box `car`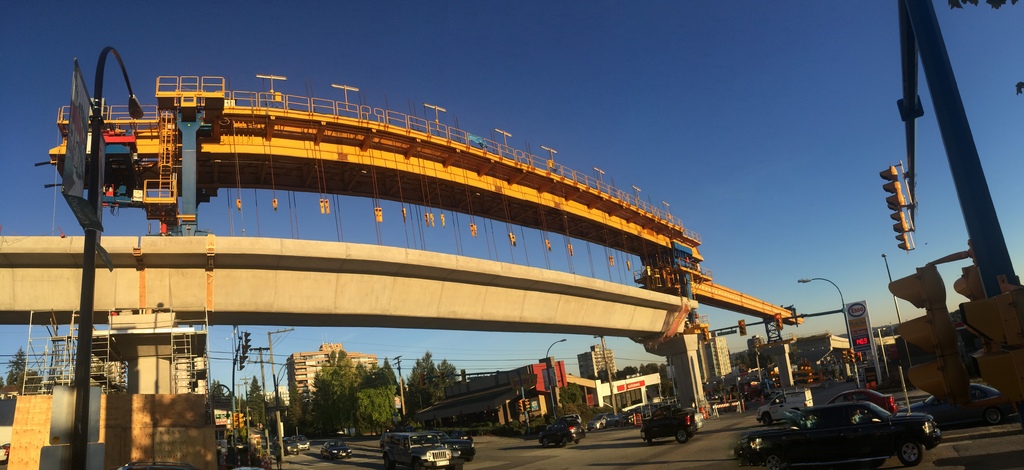
751 387 942 453
